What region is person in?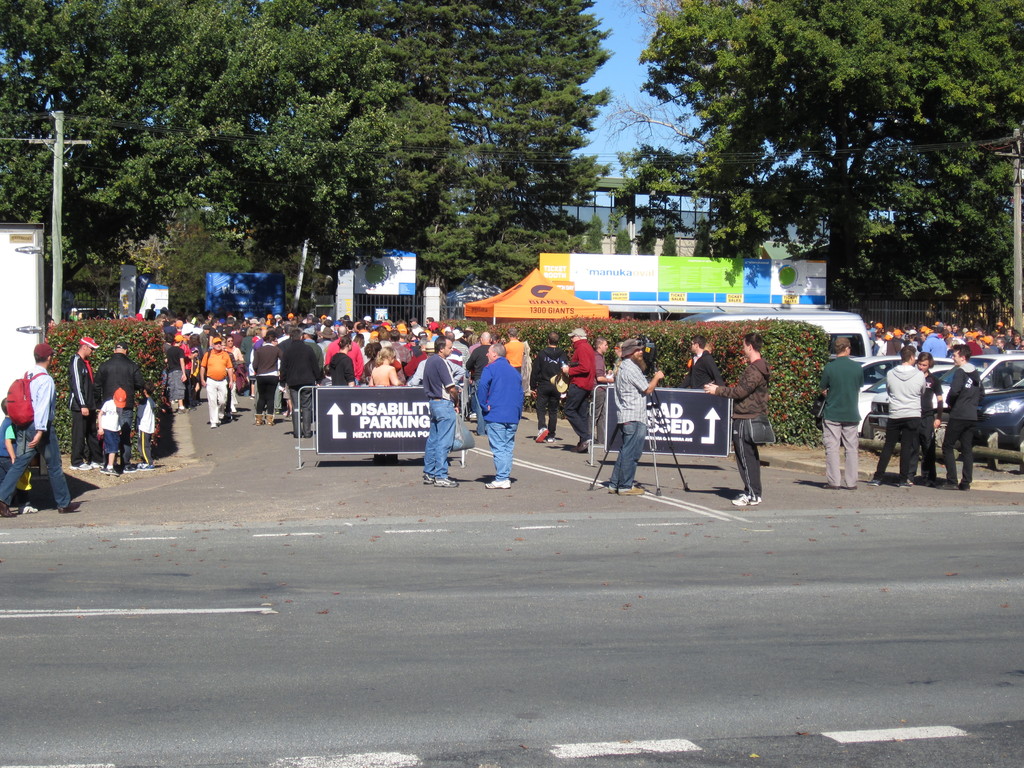
Rect(367, 348, 410, 460).
